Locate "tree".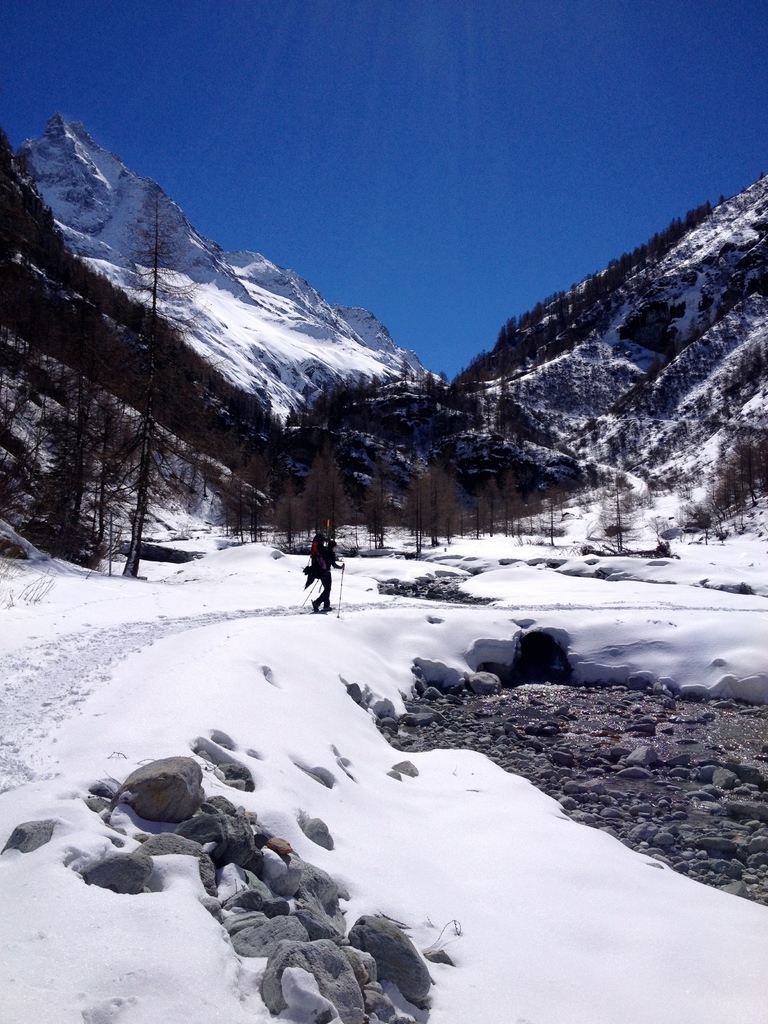
Bounding box: <box>502,474,518,533</box>.
